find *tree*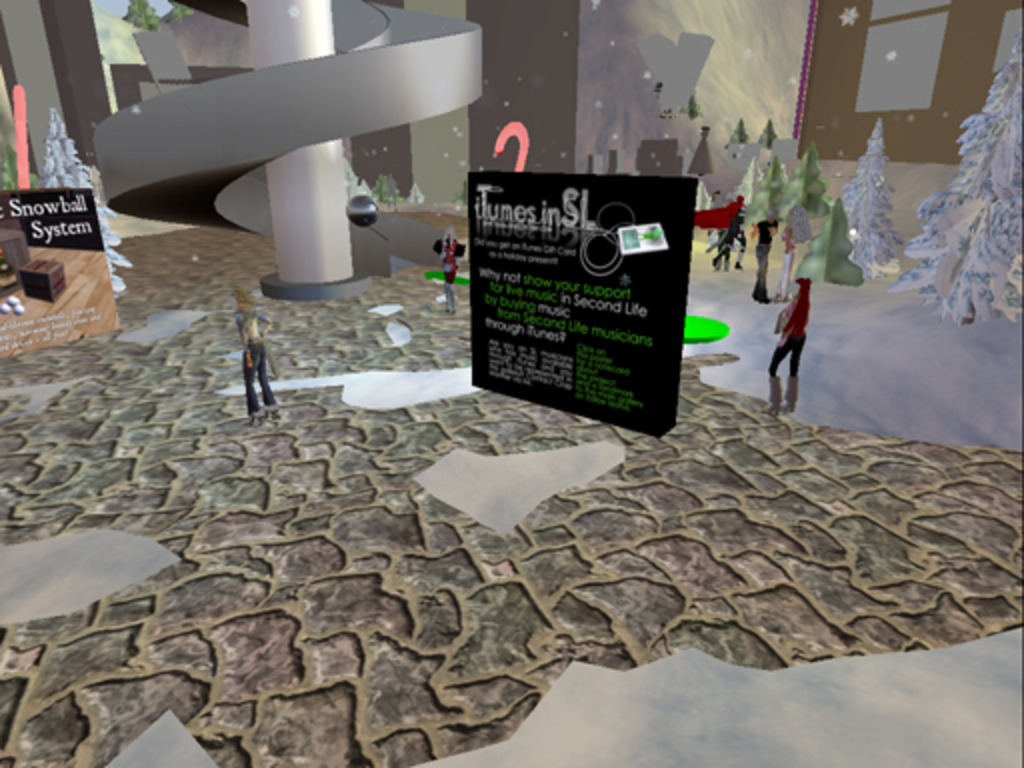
bbox(118, 0, 154, 24)
